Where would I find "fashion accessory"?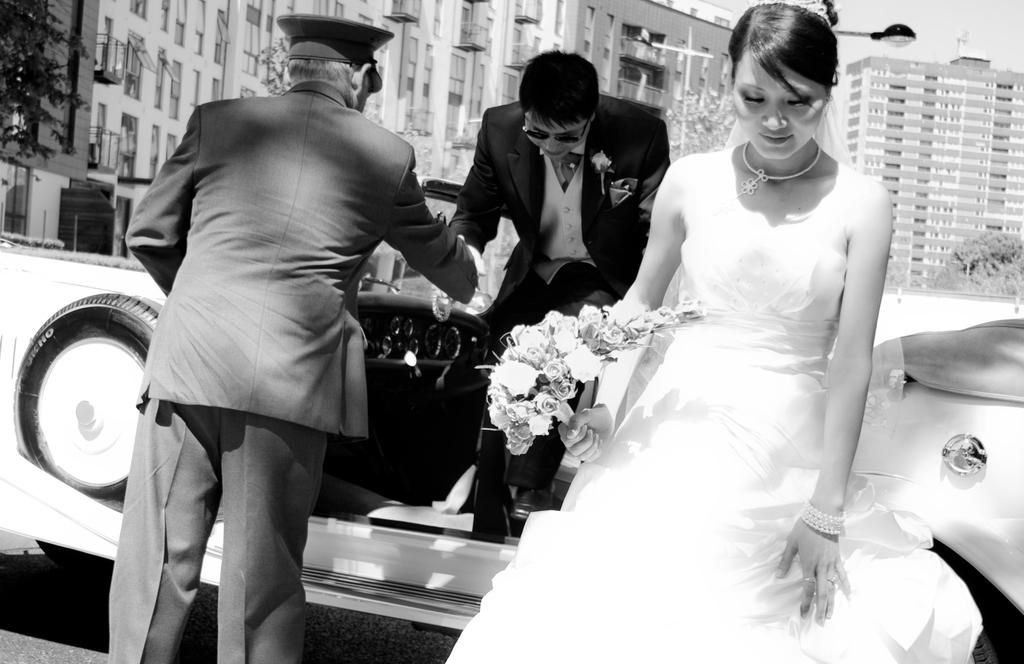
At bbox(801, 495, 847, 536).
